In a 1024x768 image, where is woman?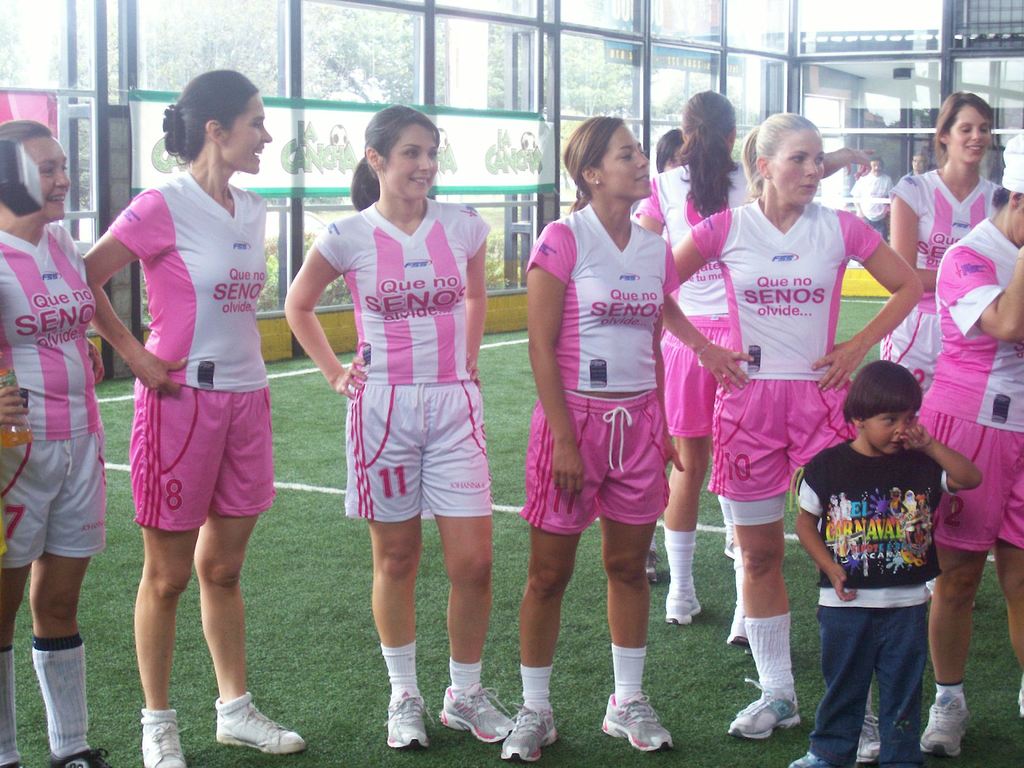
879/93/1005/611.
